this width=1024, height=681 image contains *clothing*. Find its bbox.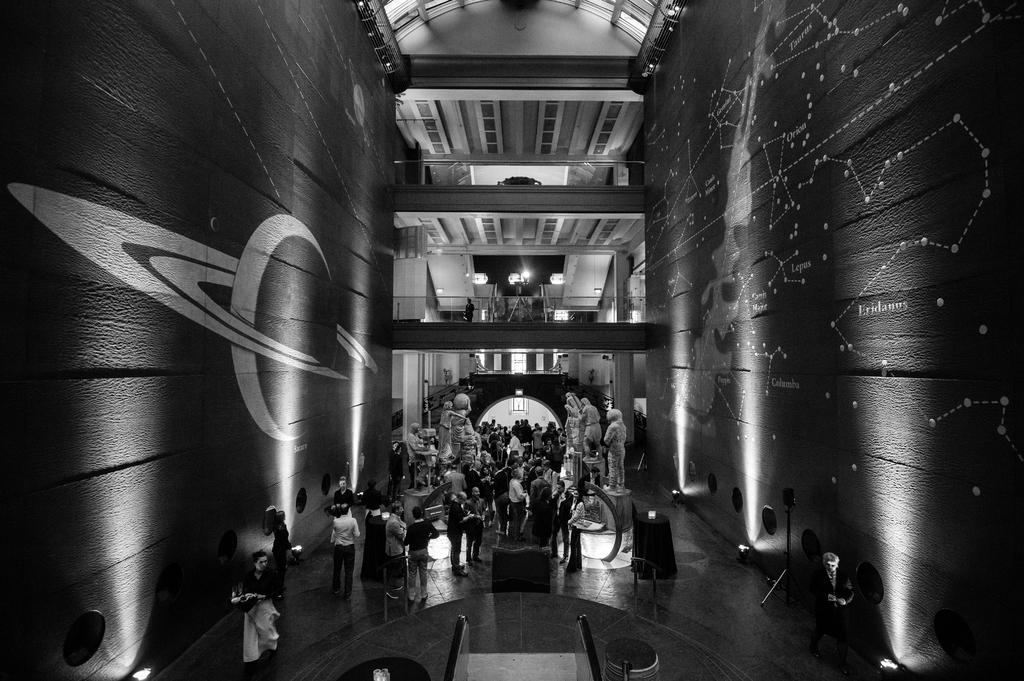
[632,410,648,431].
